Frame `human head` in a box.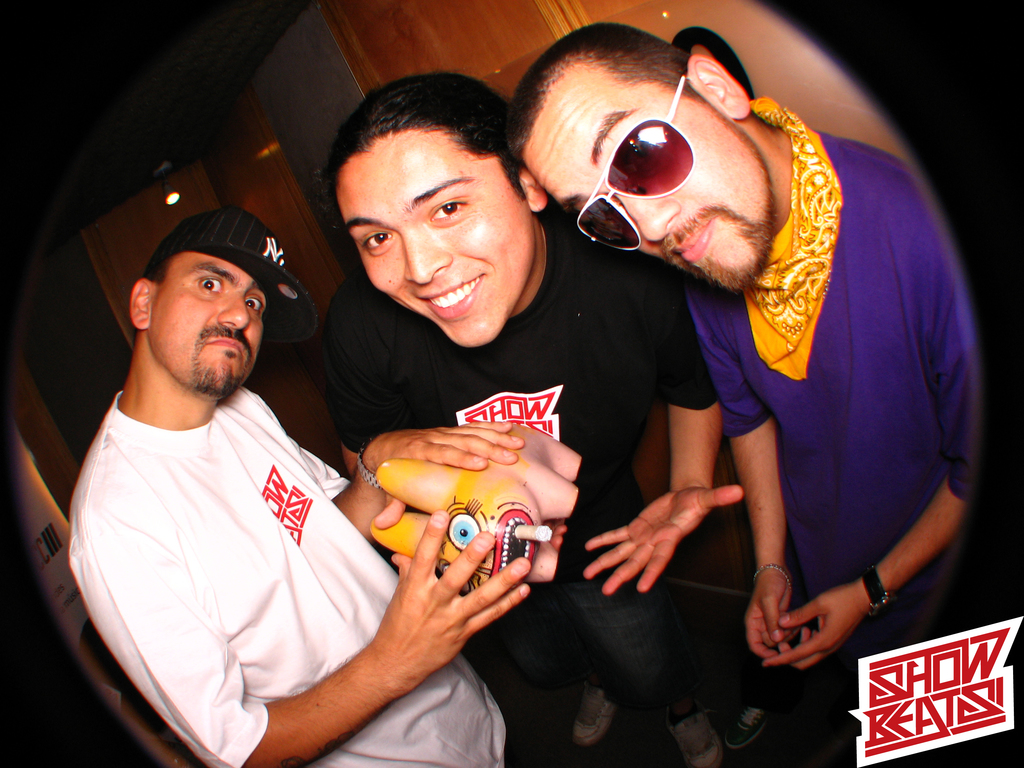
{"left": 505, "top": 19, "right": 776, "bottom": 296}.
